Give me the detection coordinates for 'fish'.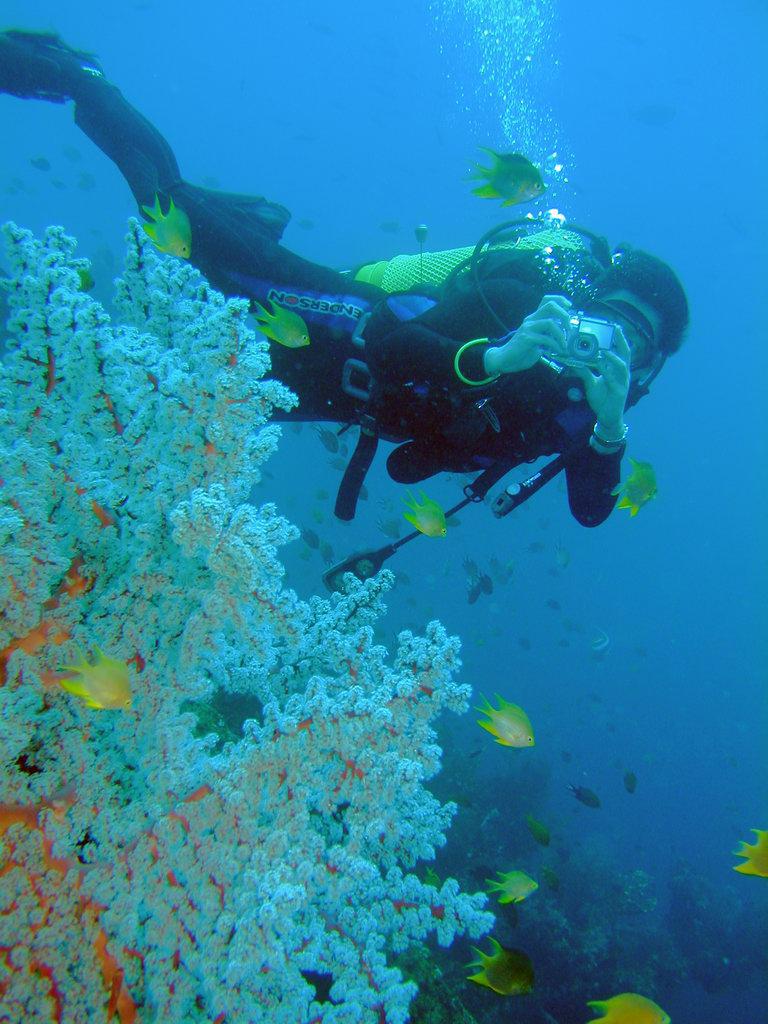
[520, 633, 529, 649].
